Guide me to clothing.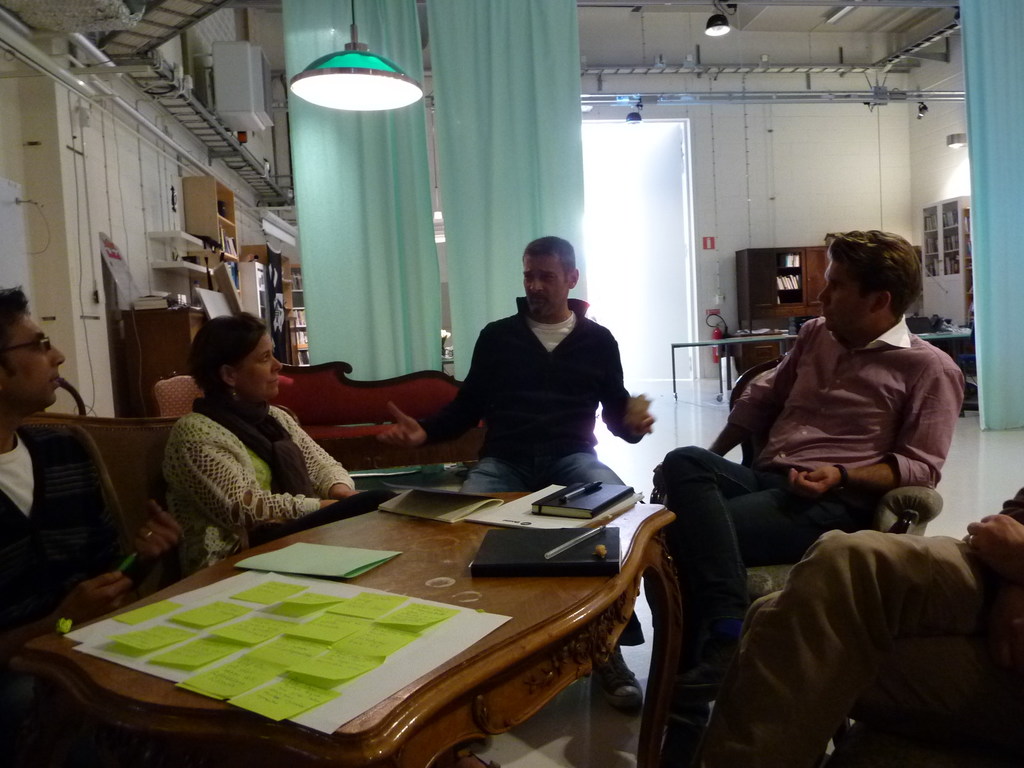
Guidance: <bbox>435, 302, 646, 513</bbox>.
